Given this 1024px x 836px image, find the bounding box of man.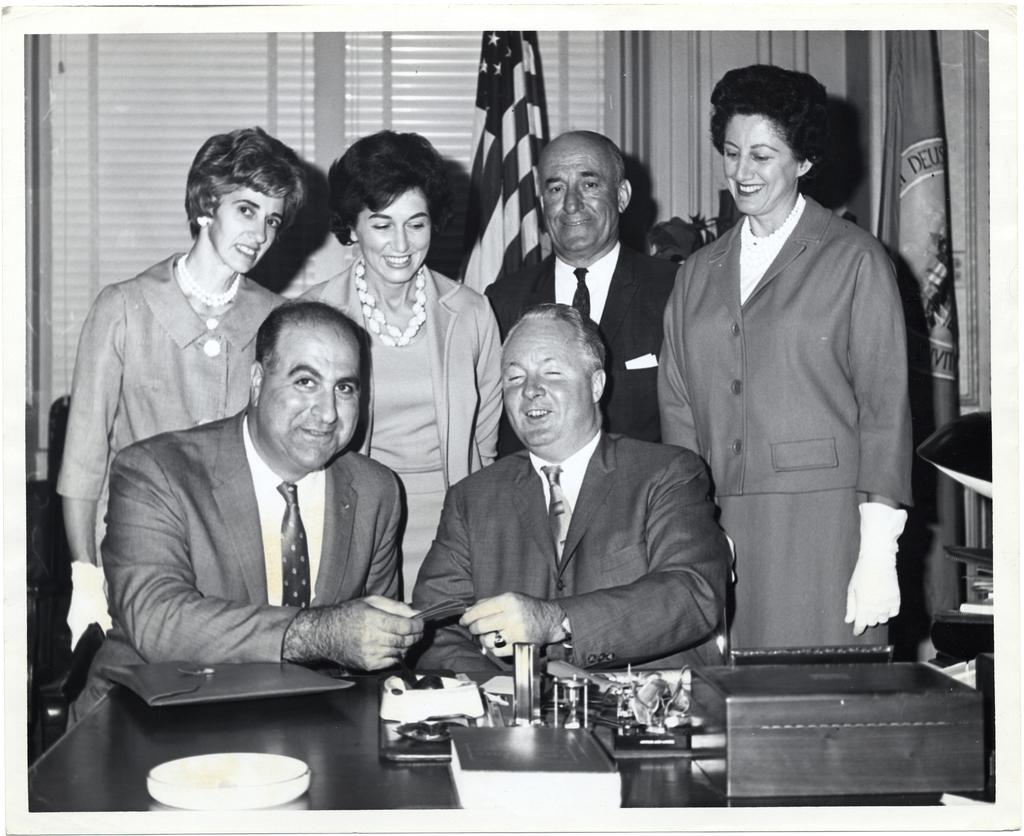
rect(399, 301, 731, 672).
